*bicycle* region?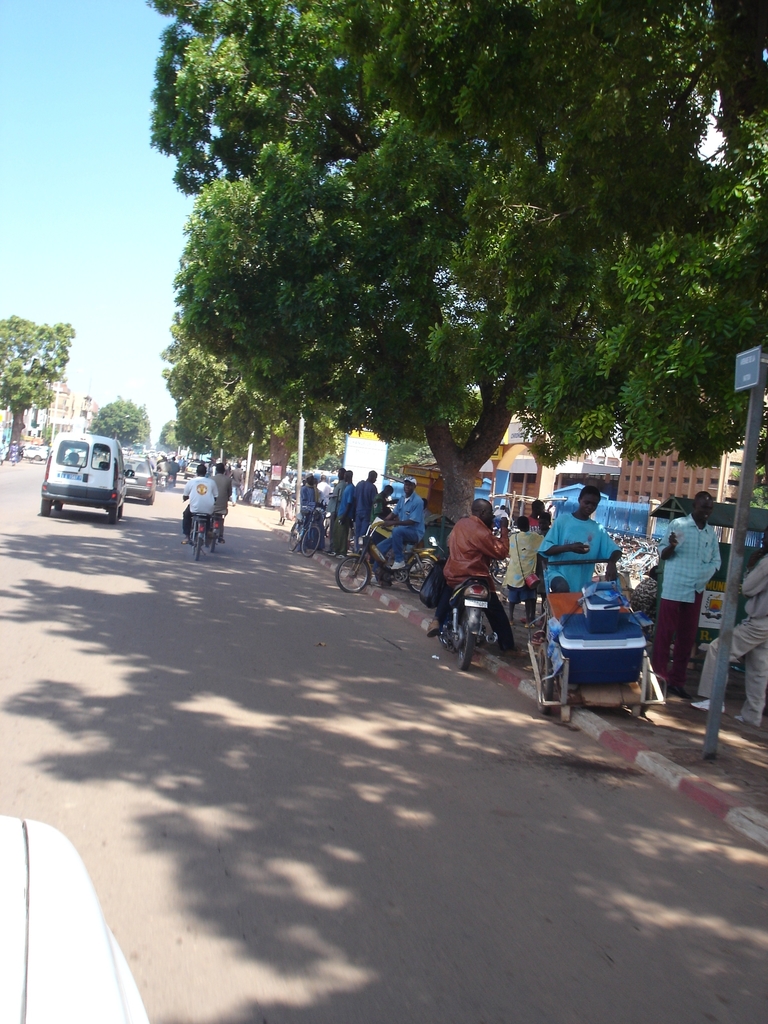
(left=346, top=516, right=440, bottom=595)
